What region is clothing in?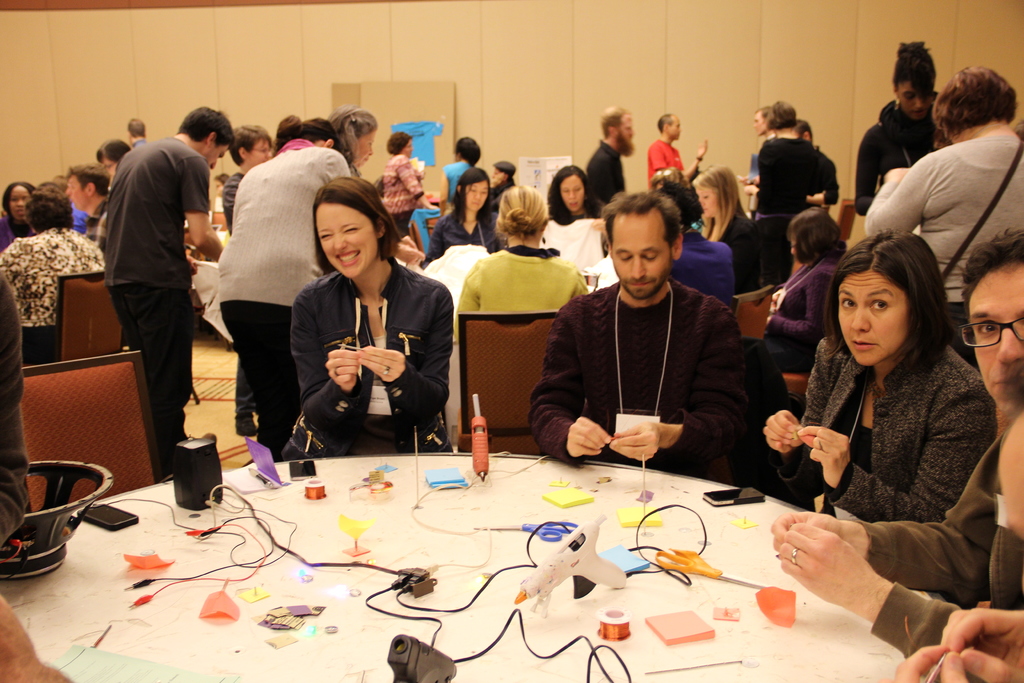
{"x1": 456, "y1": 240, "x2": 588, "y2": 313}.
